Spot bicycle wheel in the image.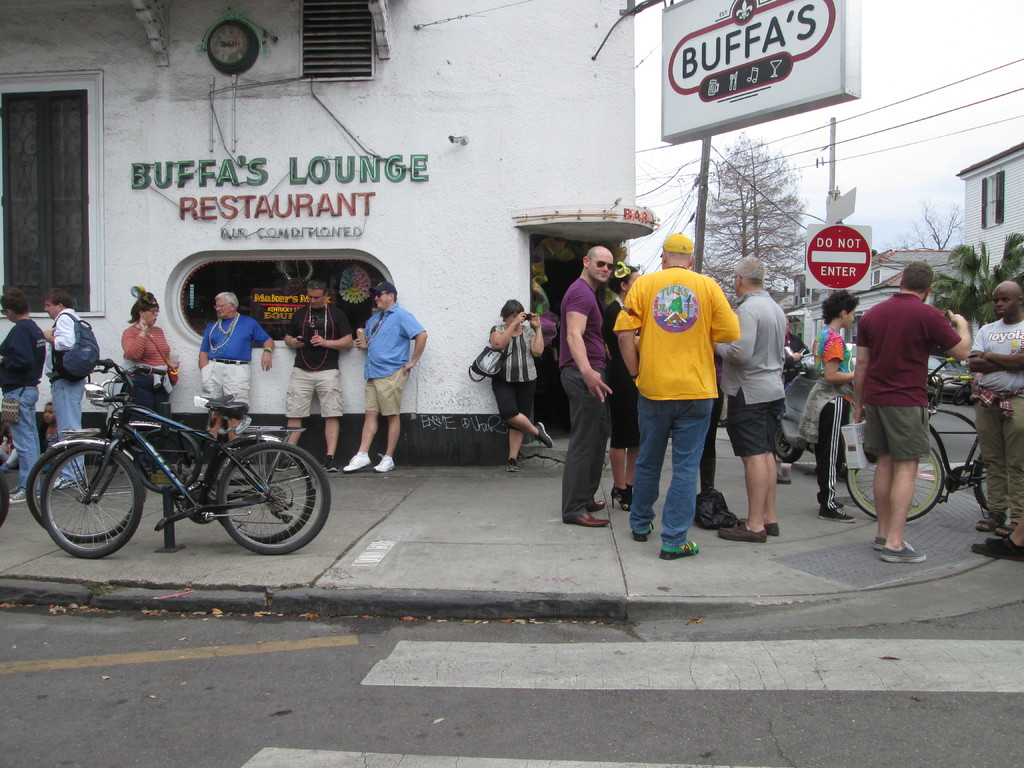
bicycle wheel found at rect(972, 462, 986, 509).
